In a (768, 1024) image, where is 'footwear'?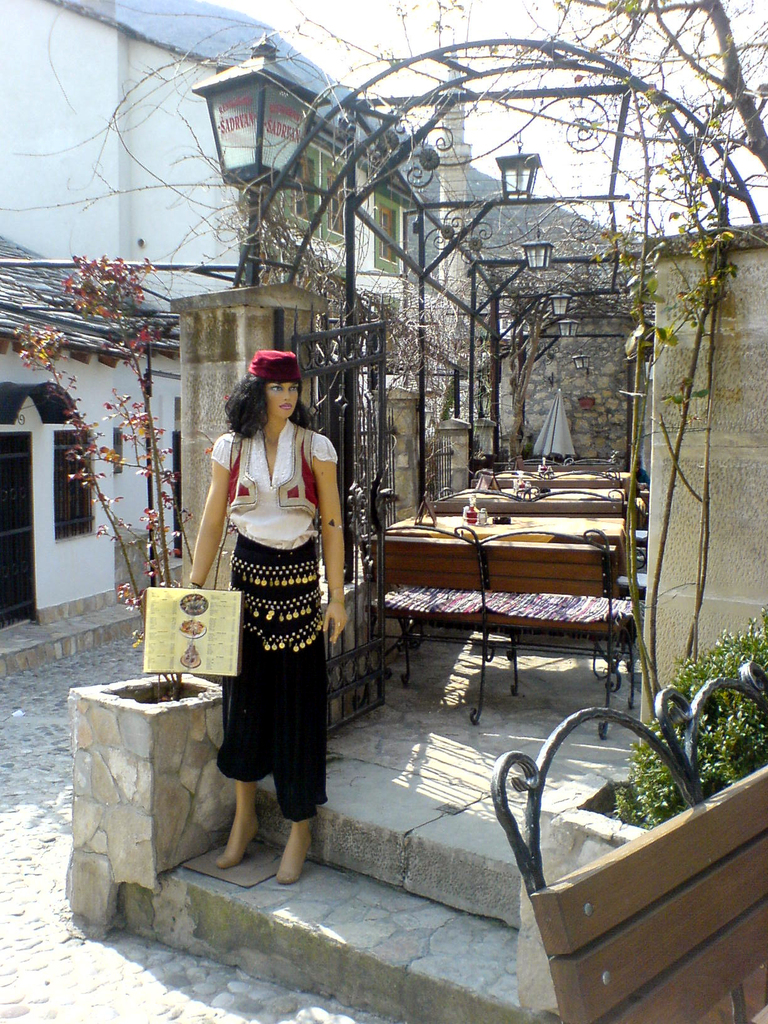
{"x1": 214, "y1": 777, "x2": 259, "y2": 863}.
